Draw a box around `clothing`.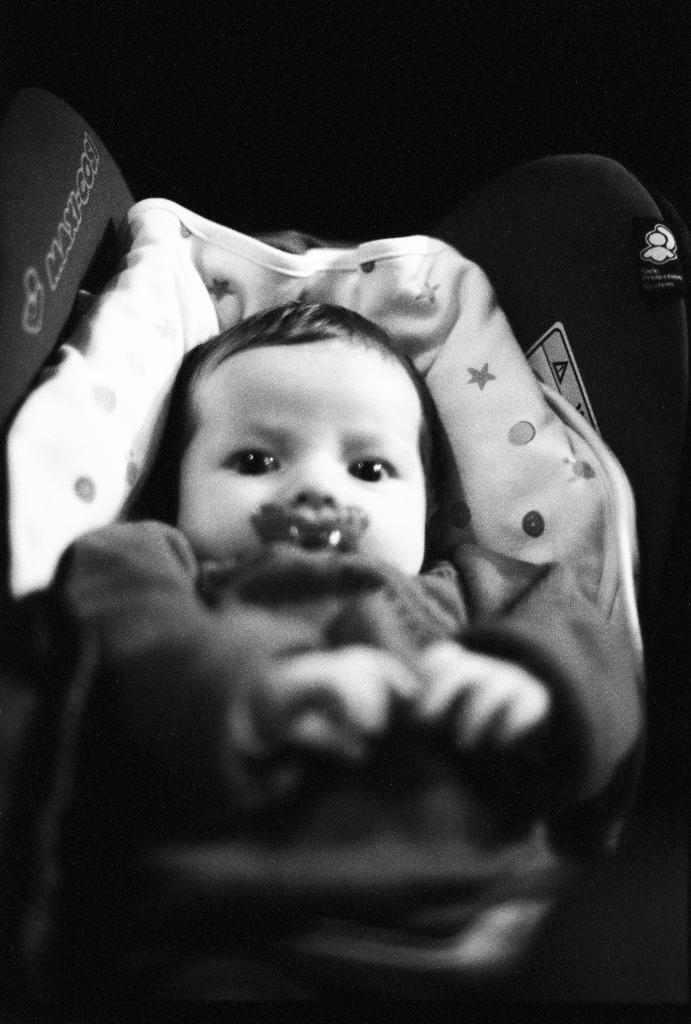
46 516 642 1023.
